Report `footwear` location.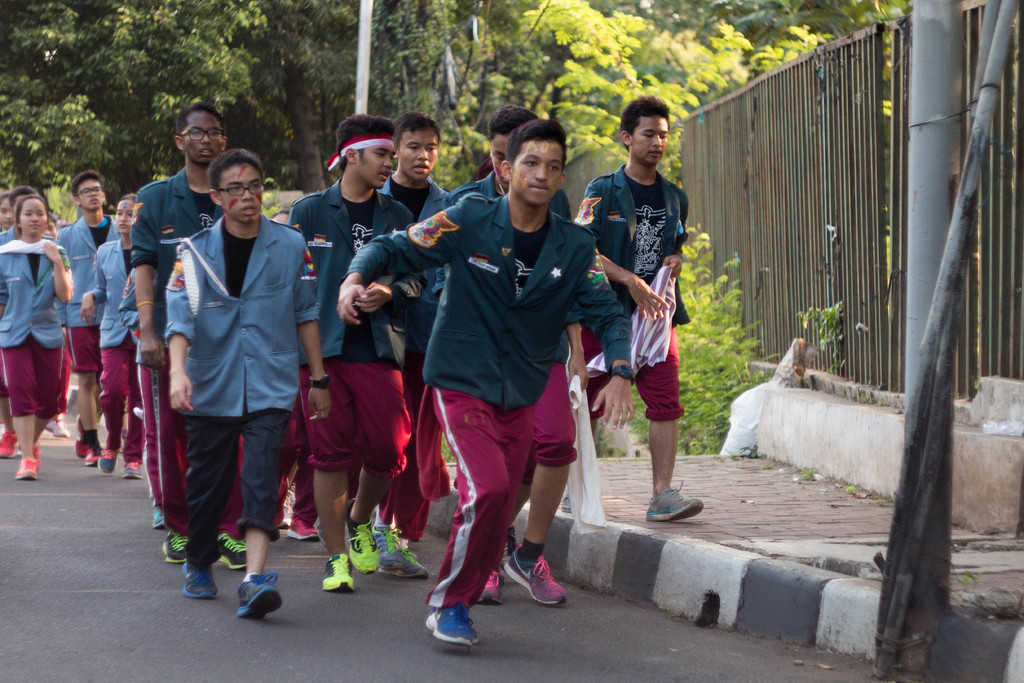
Report: locate(162, 531, 189, 563).
